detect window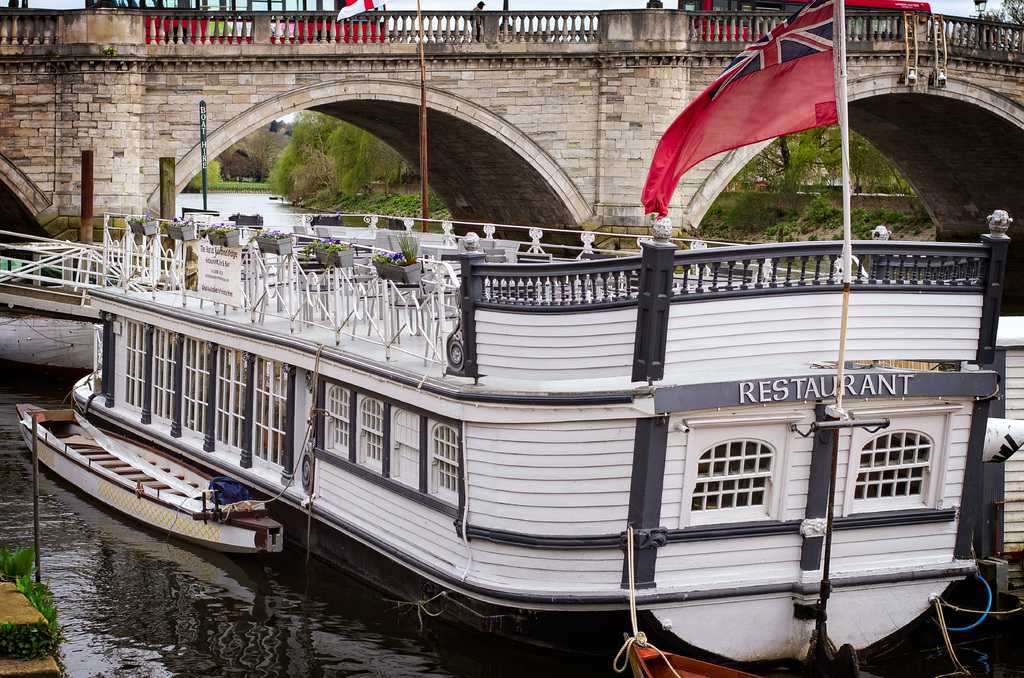
[left=254, top=352, right=292, bottom=469]
